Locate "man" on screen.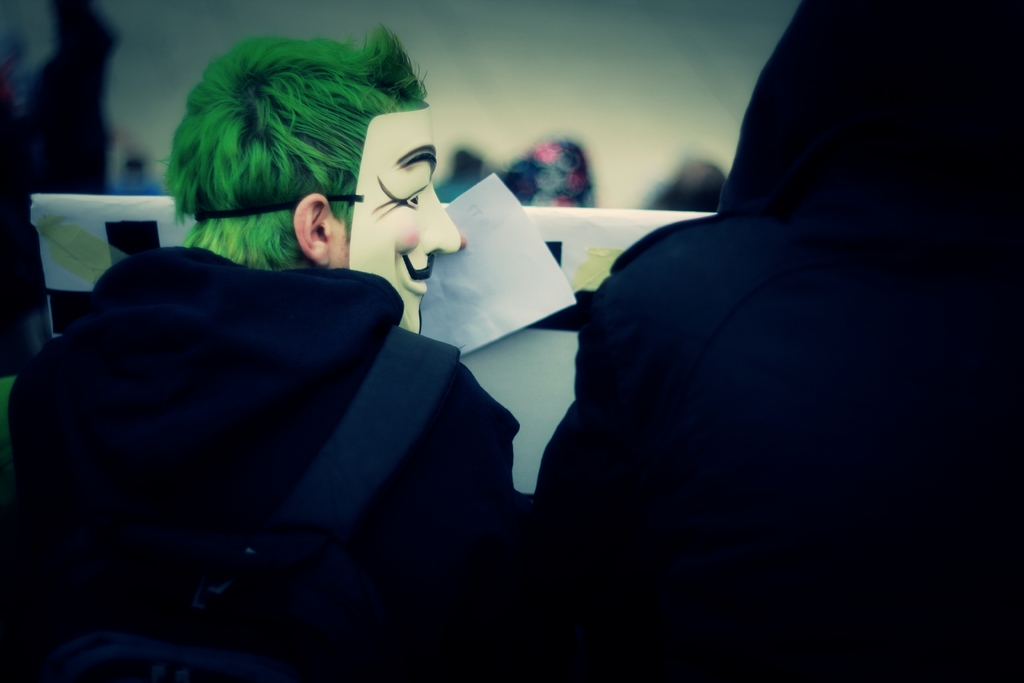
On screen at 3/17/518/682.
